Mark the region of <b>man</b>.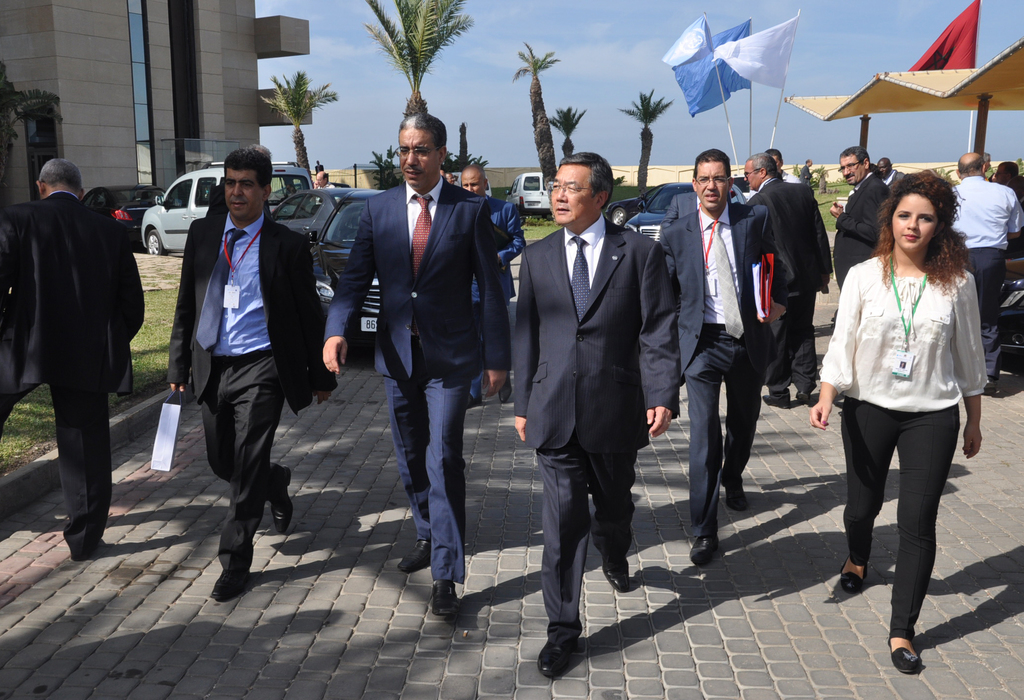
Region: (829, 145, 891, 298).
